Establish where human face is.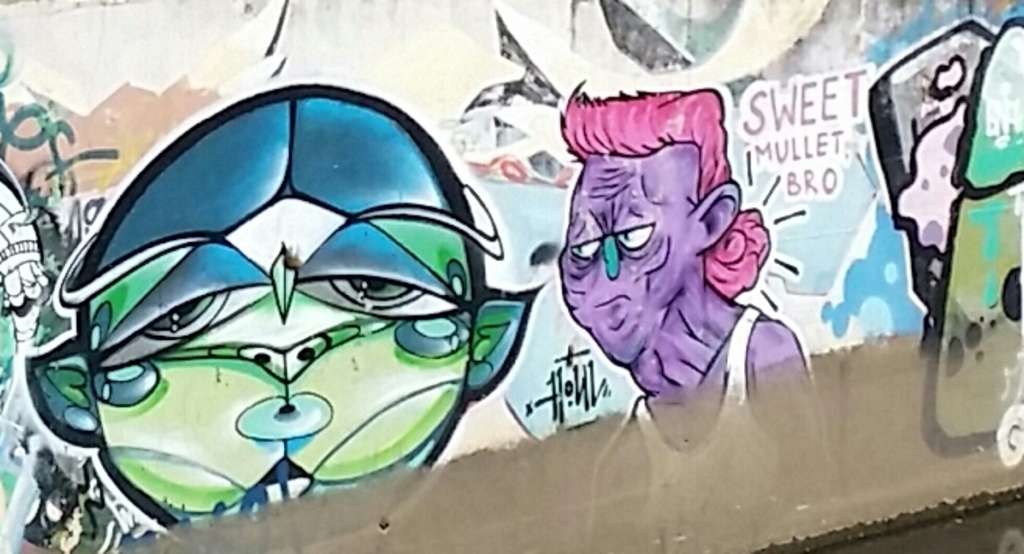
Established at bbox=[549, 142, 702, 384].
